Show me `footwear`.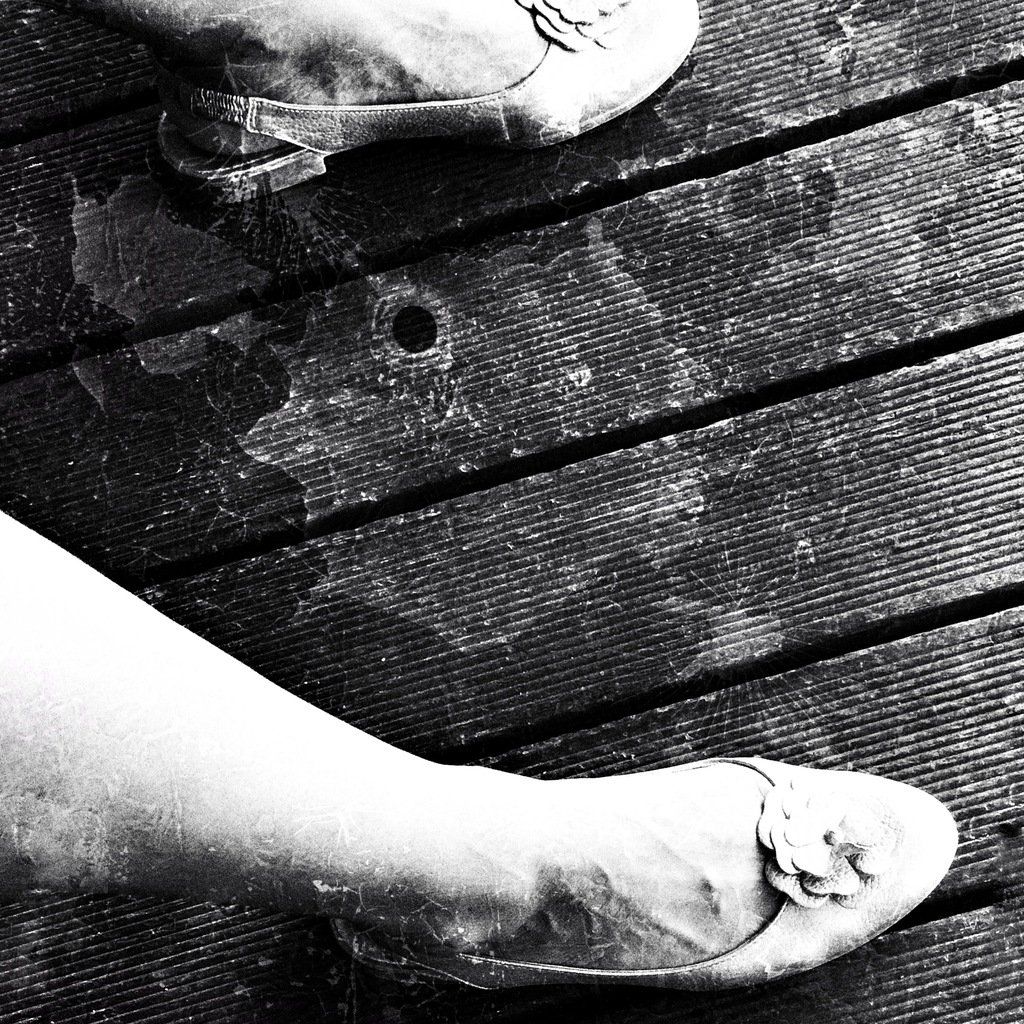
`footwear` is here: BBox(97, 23, 683, 187).
